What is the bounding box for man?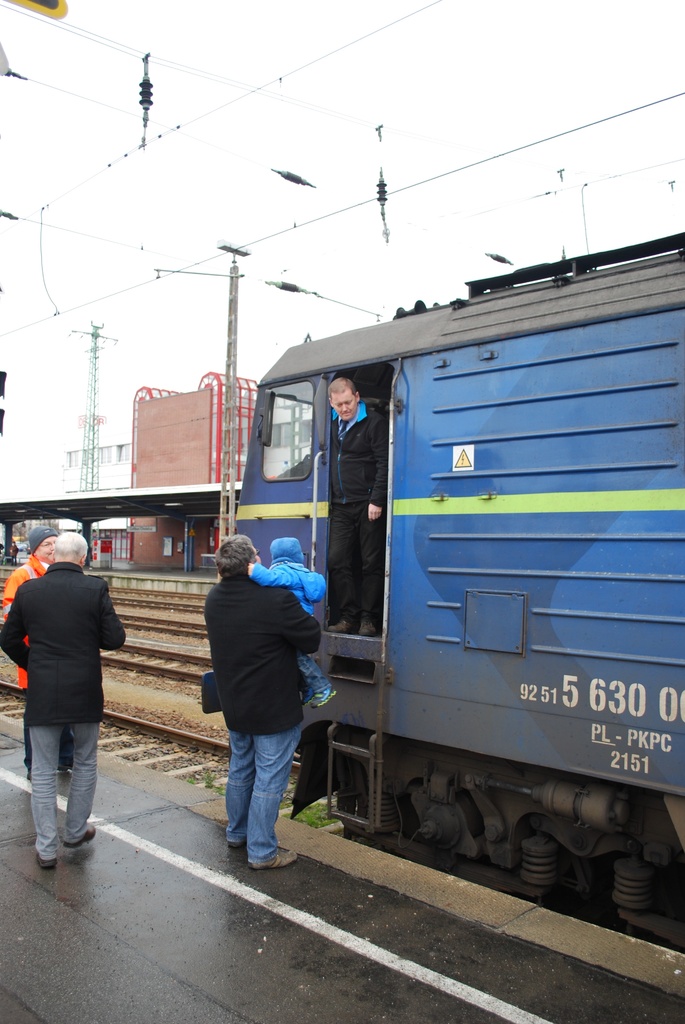
12 537 122 857.
